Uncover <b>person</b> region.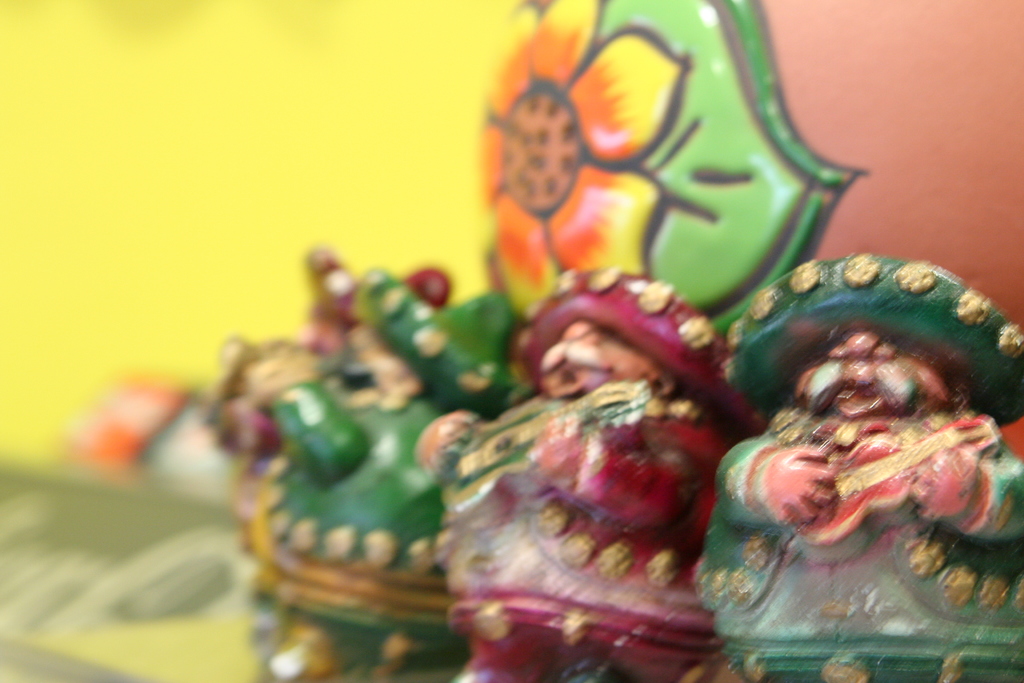
Uncovered: [left=398, top=261, right=751, bottom=682].
